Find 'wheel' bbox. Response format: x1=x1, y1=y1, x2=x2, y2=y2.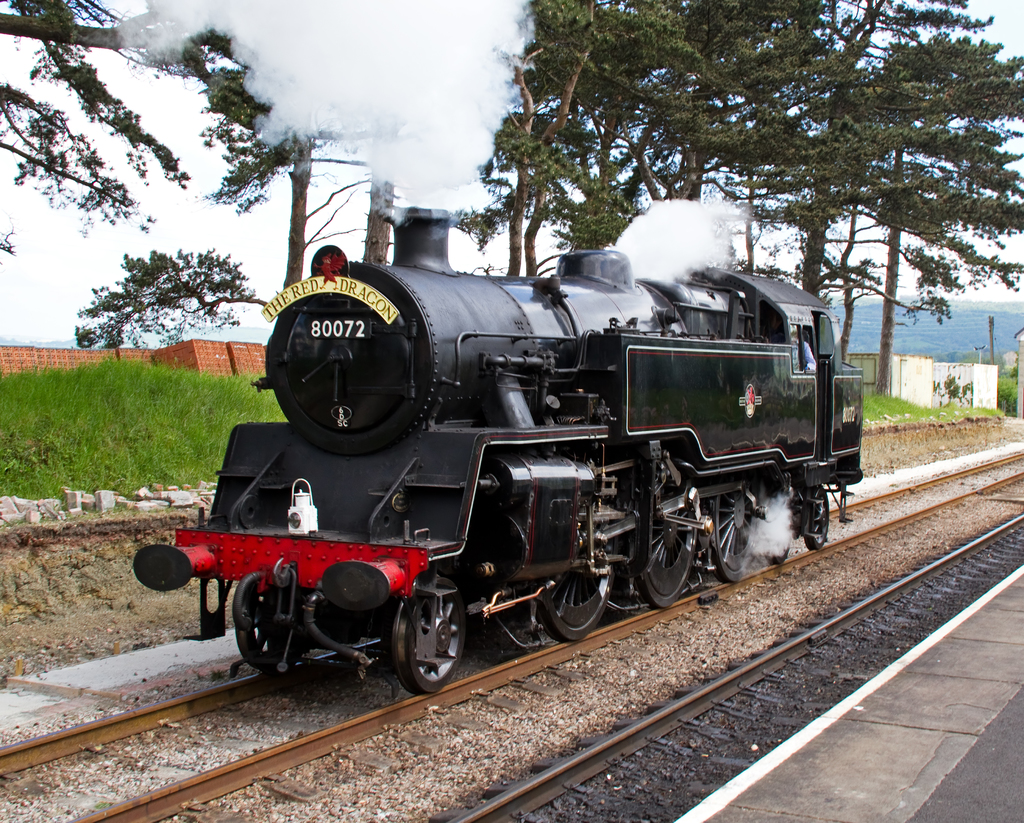
x1=804, y1=480, x2=830, y2=552.
